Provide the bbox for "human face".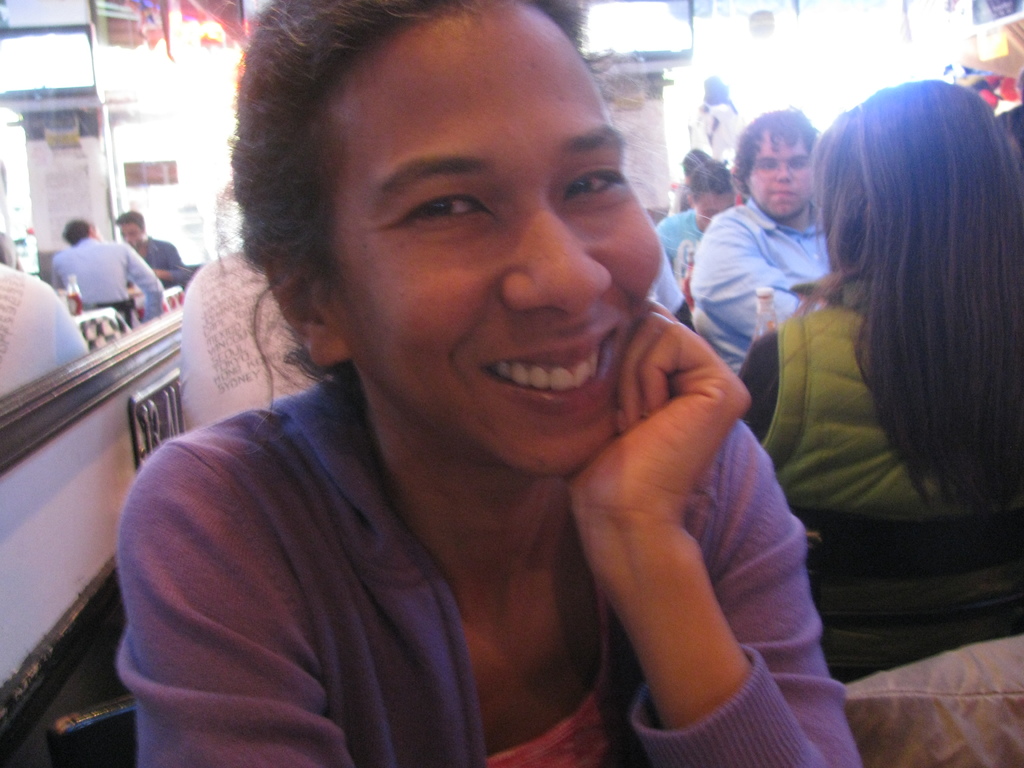
locate(121, 221, 141, 246).
